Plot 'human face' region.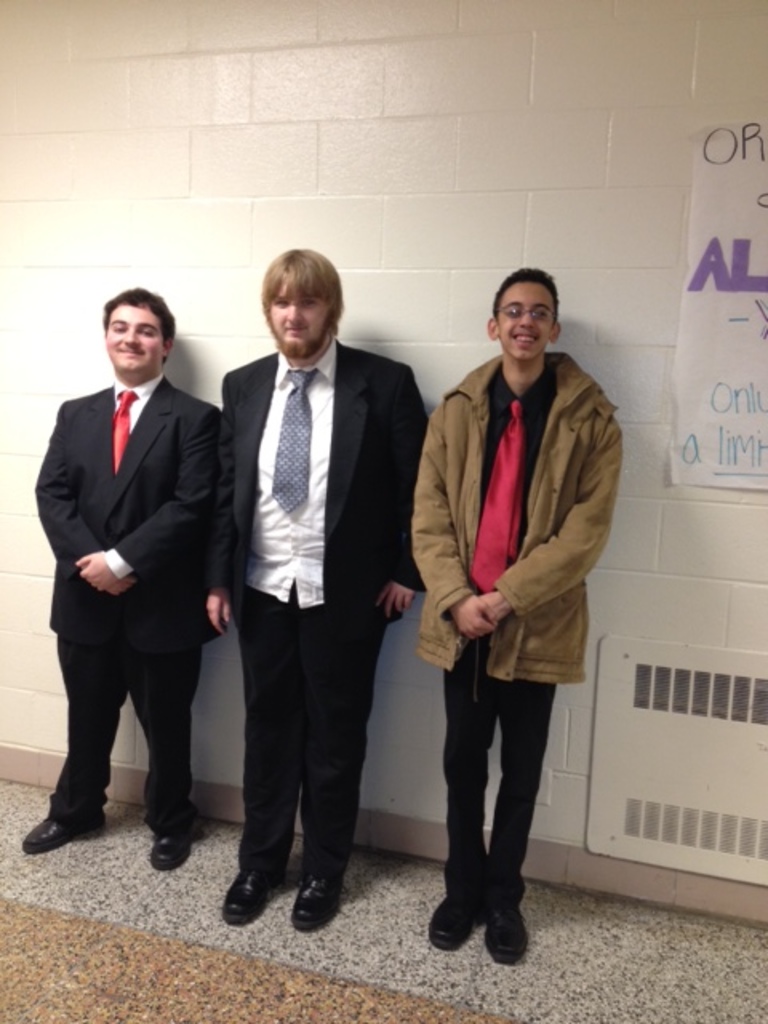
Plotted at box=[107, 301, 162, 379].
